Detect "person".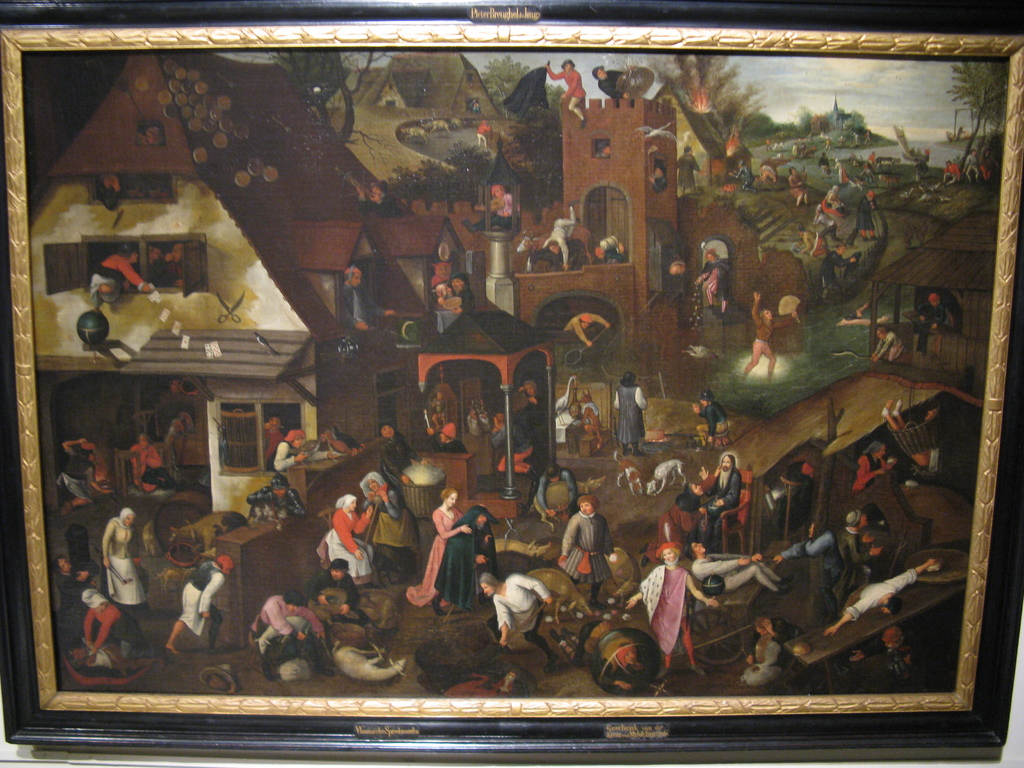
Detected at x1=812, y1=205, x2=853, y2=252.
